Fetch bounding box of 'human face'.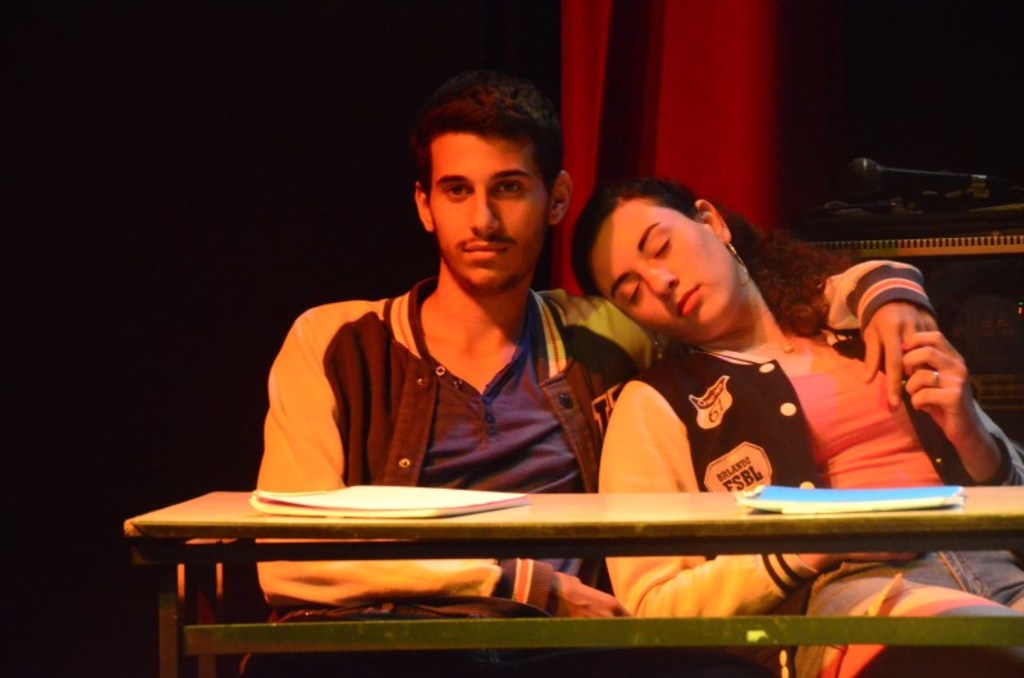
Bbox: bbox=[596, 201, 728, 336].
